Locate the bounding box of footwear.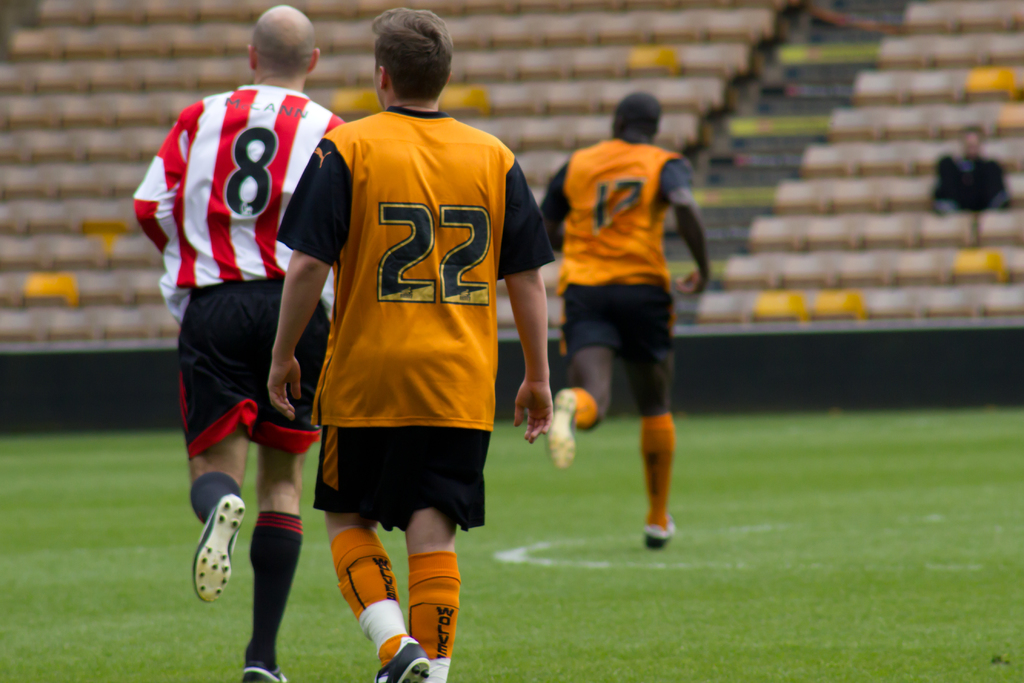
Bounding box: 194/489/242/604.
